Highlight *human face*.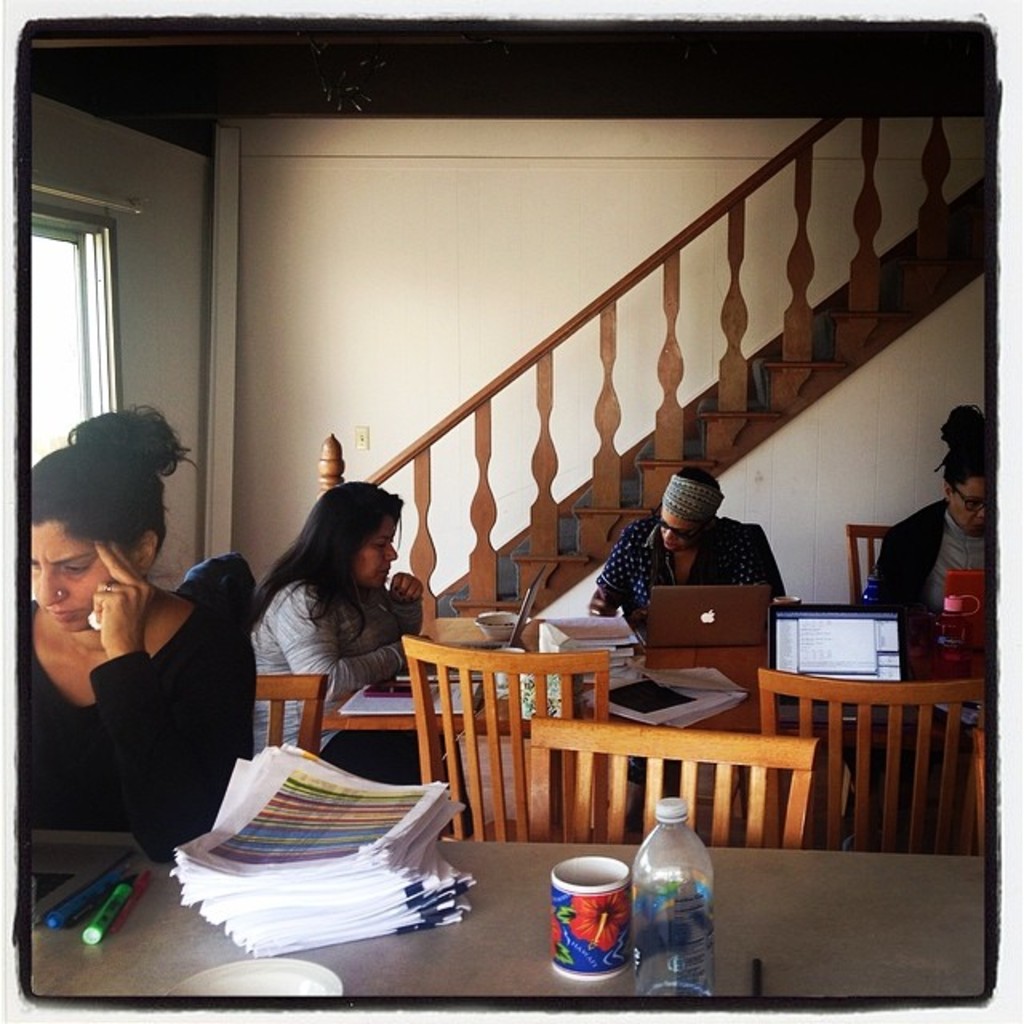
Highlighted region: (659, 512, 696, 555).
